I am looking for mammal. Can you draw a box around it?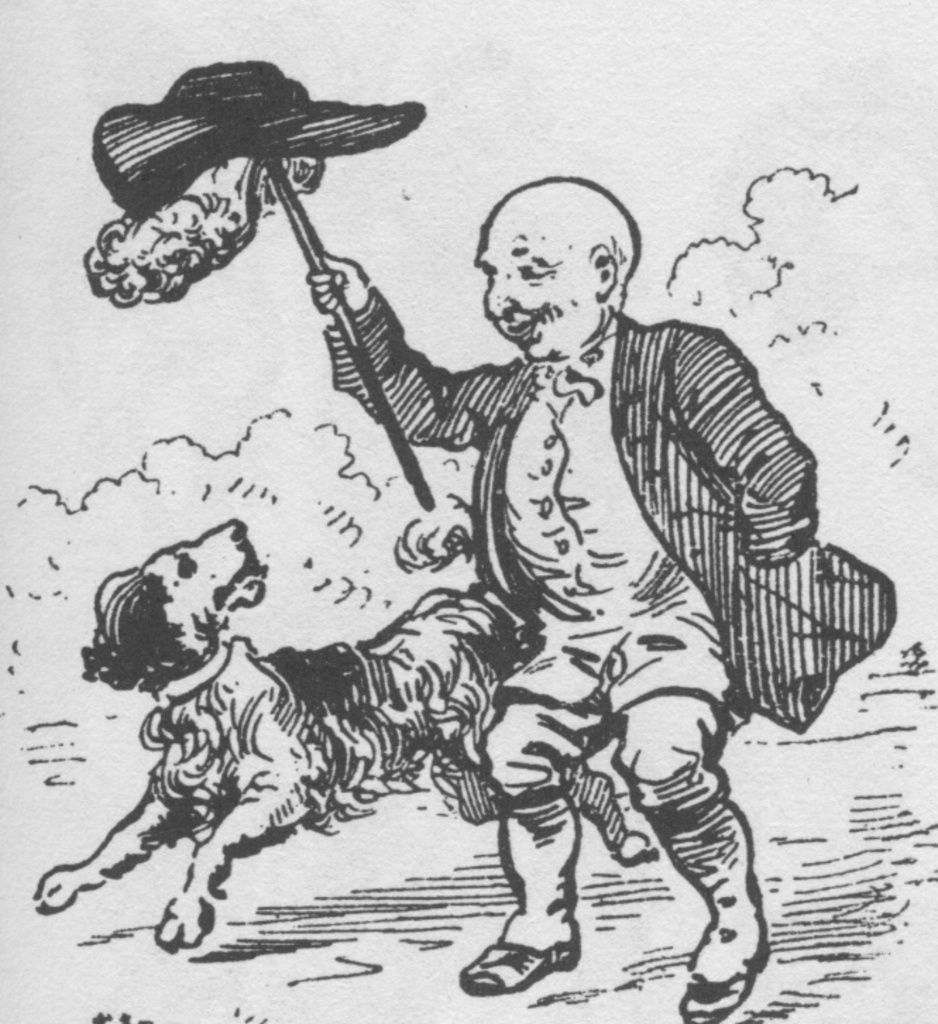
Sure, the bounding box is 28/516/656/948.
